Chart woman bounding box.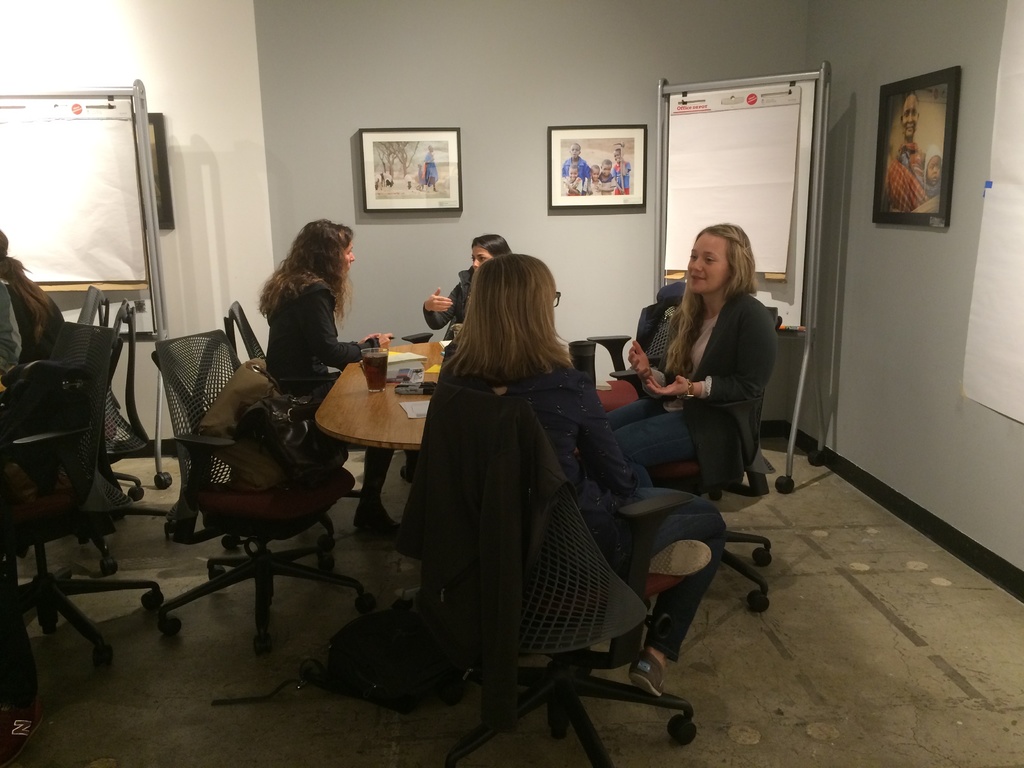
Charted: region(256, 221, 401, 531).
